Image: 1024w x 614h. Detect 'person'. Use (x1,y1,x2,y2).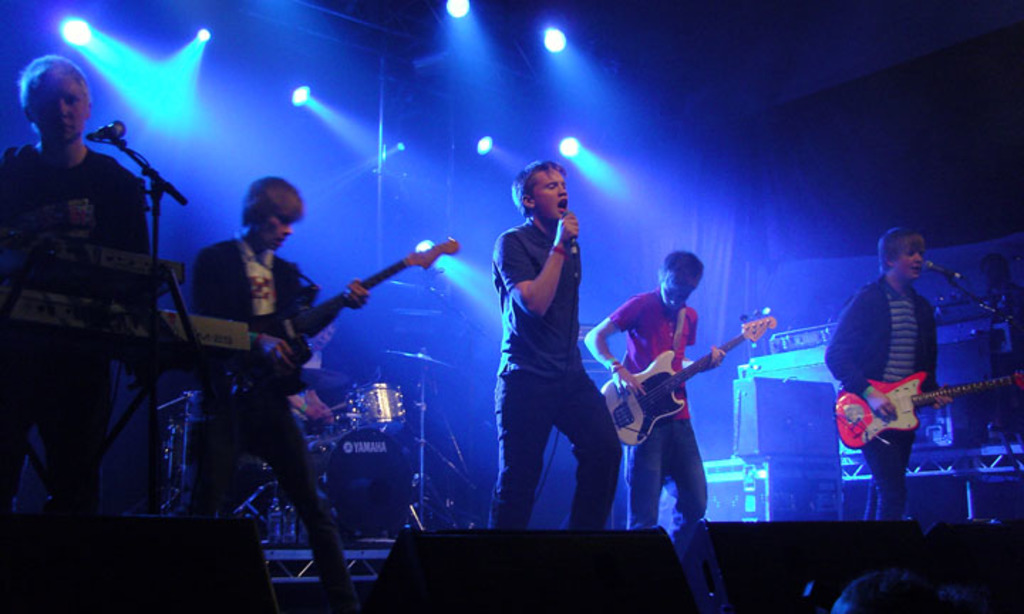
(0,50,171,532).
